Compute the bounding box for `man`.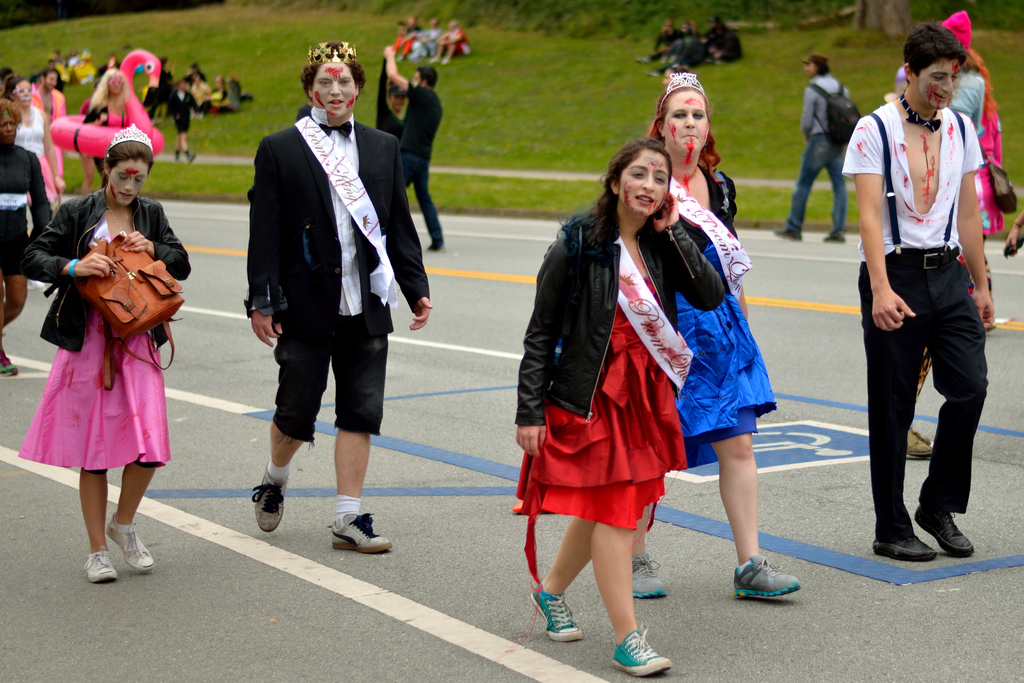
(x1=383, y1=44, x2=446, y2=252).
